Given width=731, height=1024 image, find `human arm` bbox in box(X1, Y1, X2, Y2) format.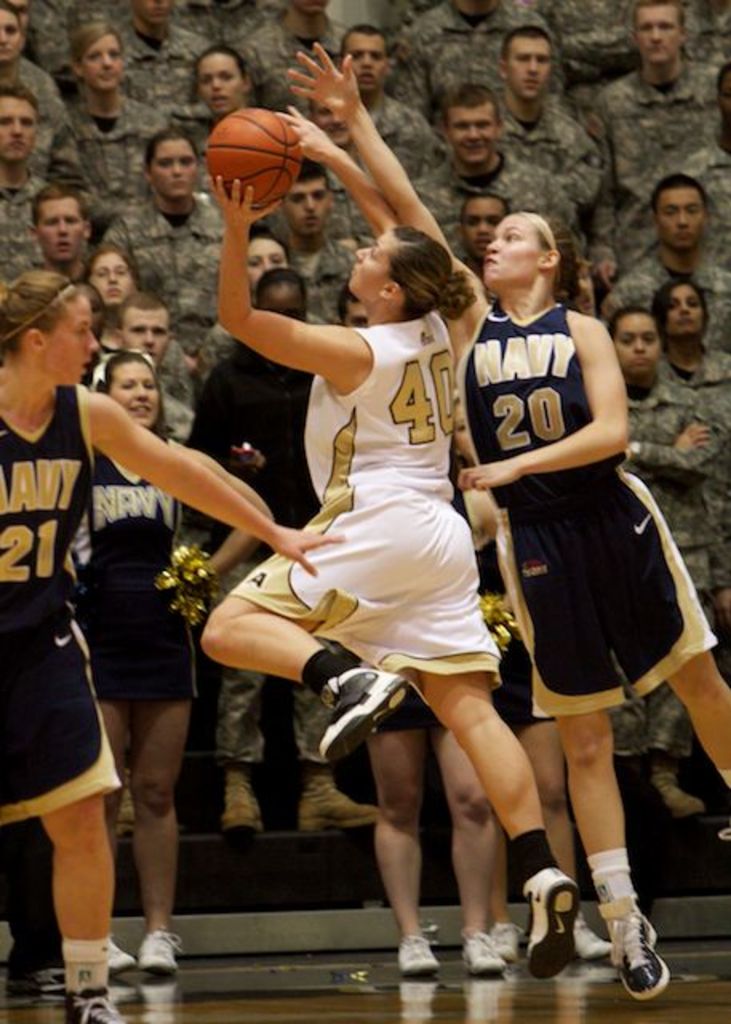
box(587, 66, 619, 298).
